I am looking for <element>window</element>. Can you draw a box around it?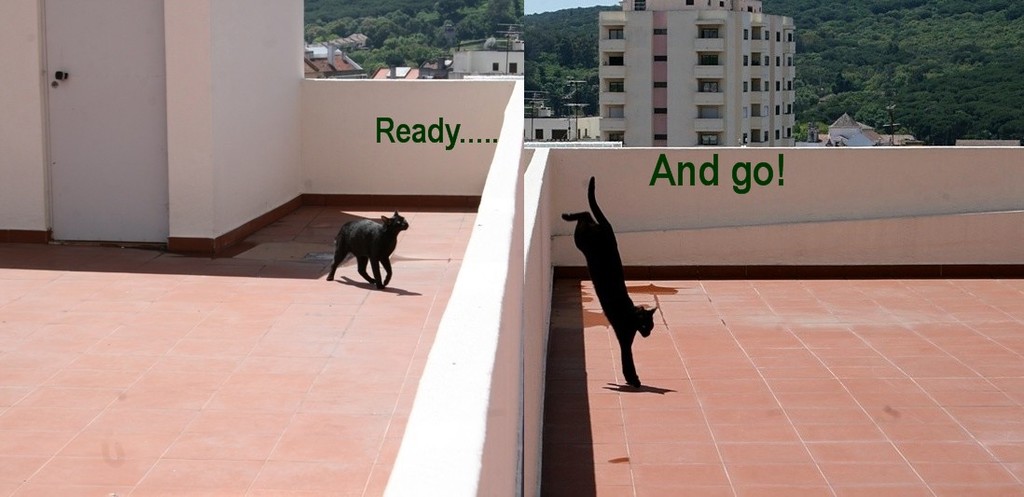
Sure, the bounding box is 697,52,715,71.
